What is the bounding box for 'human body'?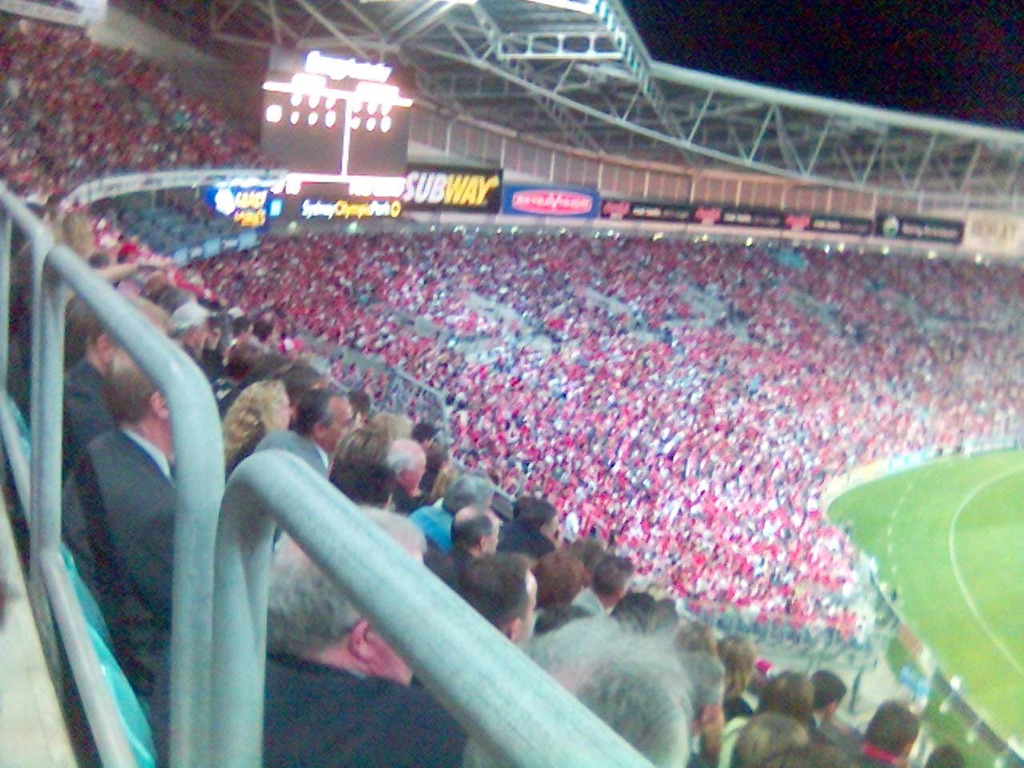
bbox=[154, 506, 478, 767].
